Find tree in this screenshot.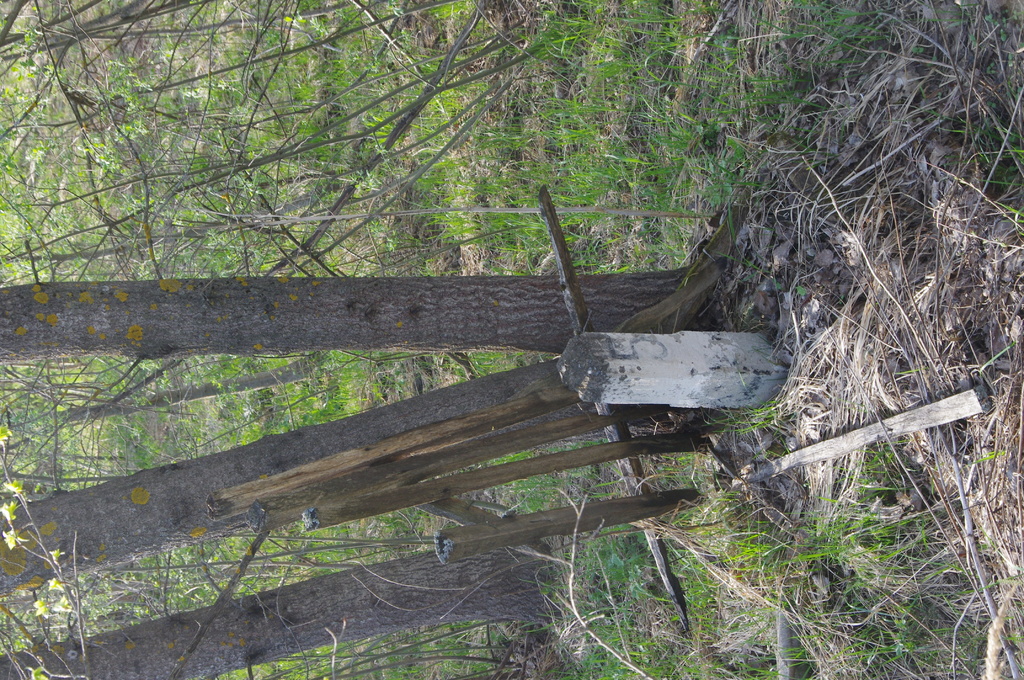
The bounding box for tree is x1=0 y1=267 x2=717 y2=364.
